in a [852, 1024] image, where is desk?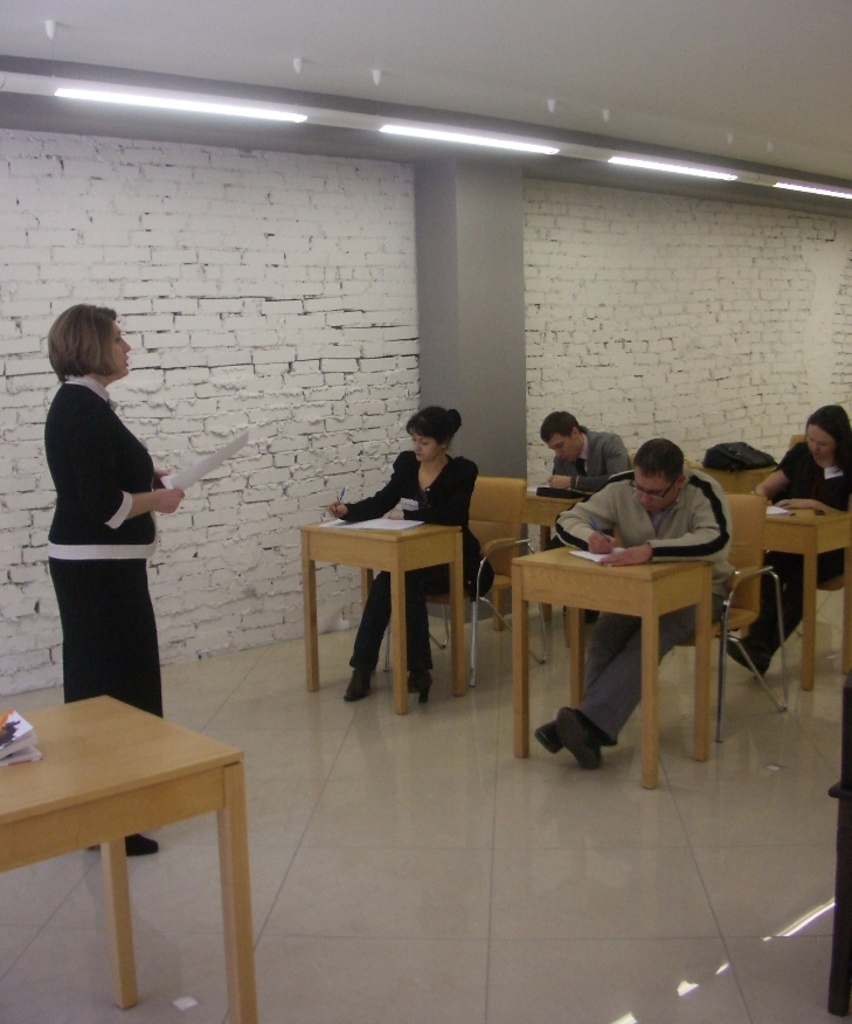
box(504, 532, 720, 800).
